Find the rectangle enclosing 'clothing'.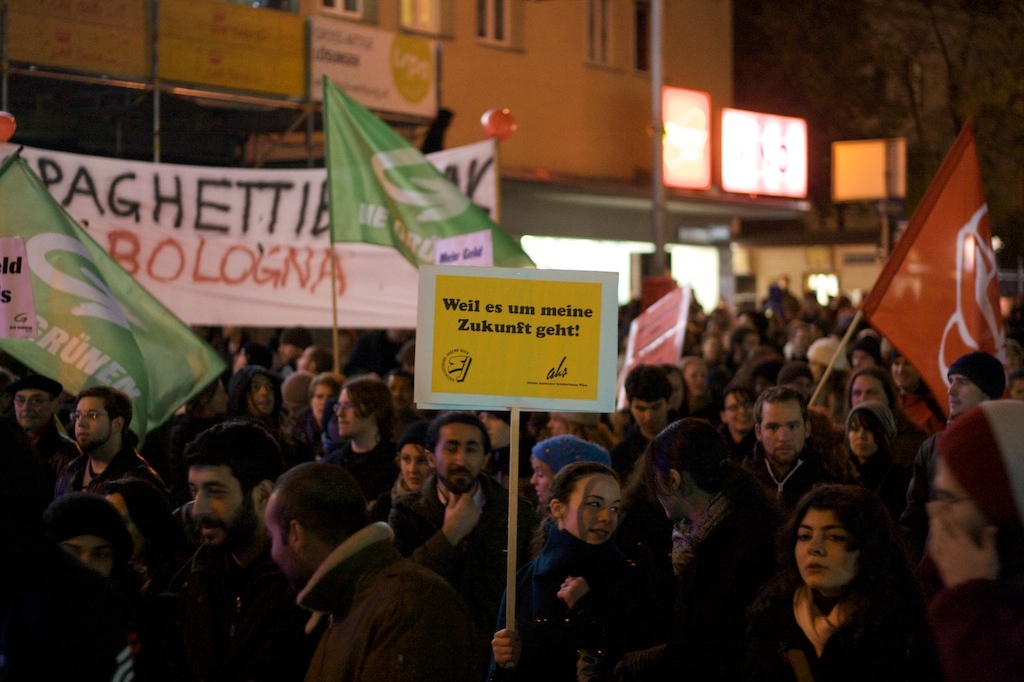
region(523, 480, 674, 666).
